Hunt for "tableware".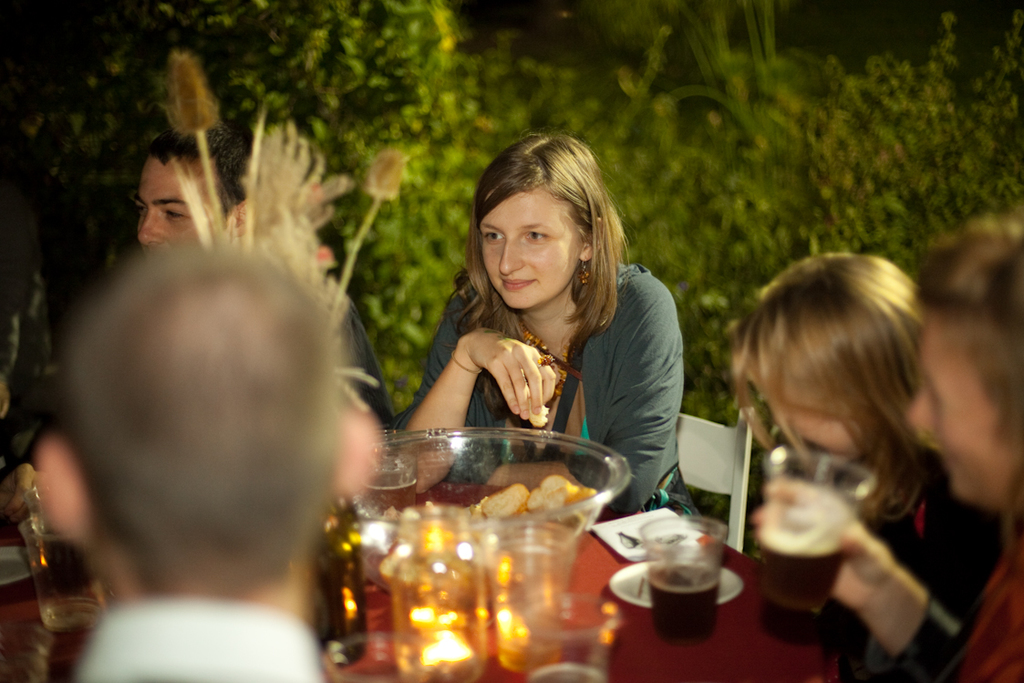
Hunted down at [754,451,881,614].
